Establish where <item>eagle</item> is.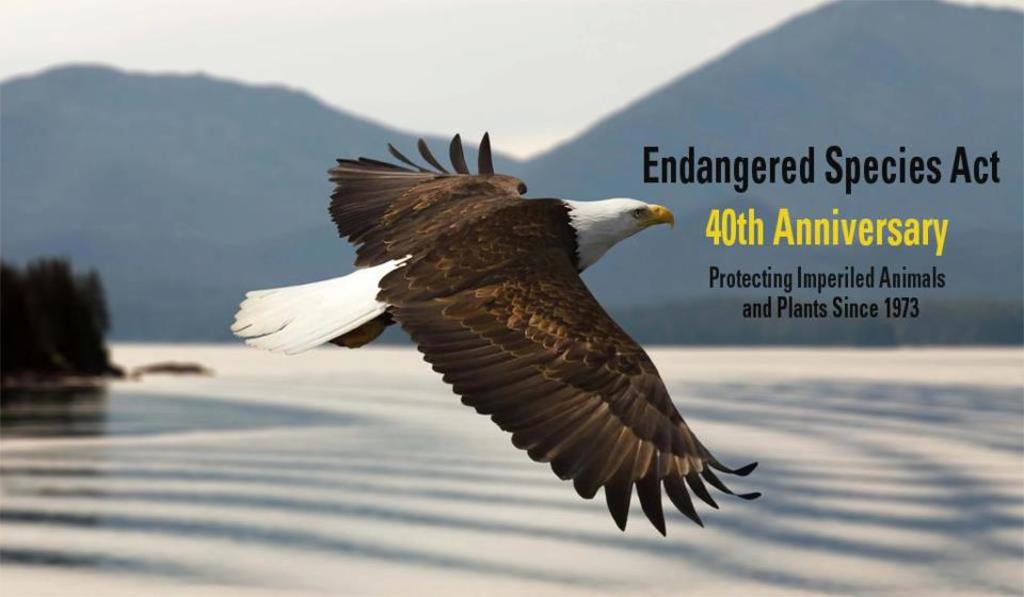
Established at (left=228, top=126, right=766, bottom=555).
